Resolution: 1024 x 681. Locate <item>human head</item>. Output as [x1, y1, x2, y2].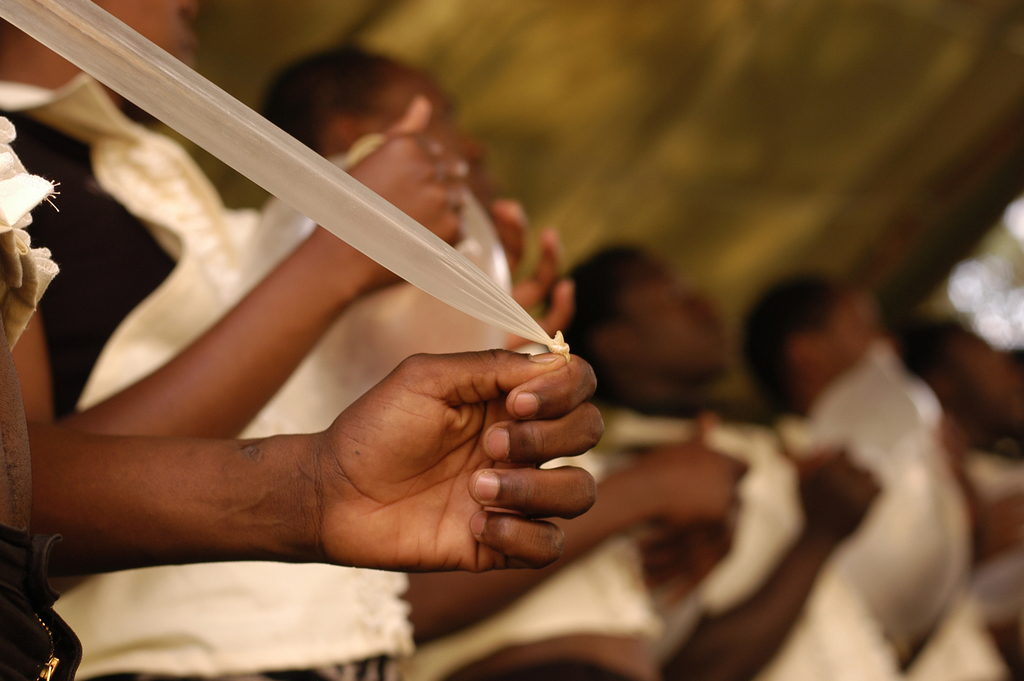
[740, 272, 893, 409].
